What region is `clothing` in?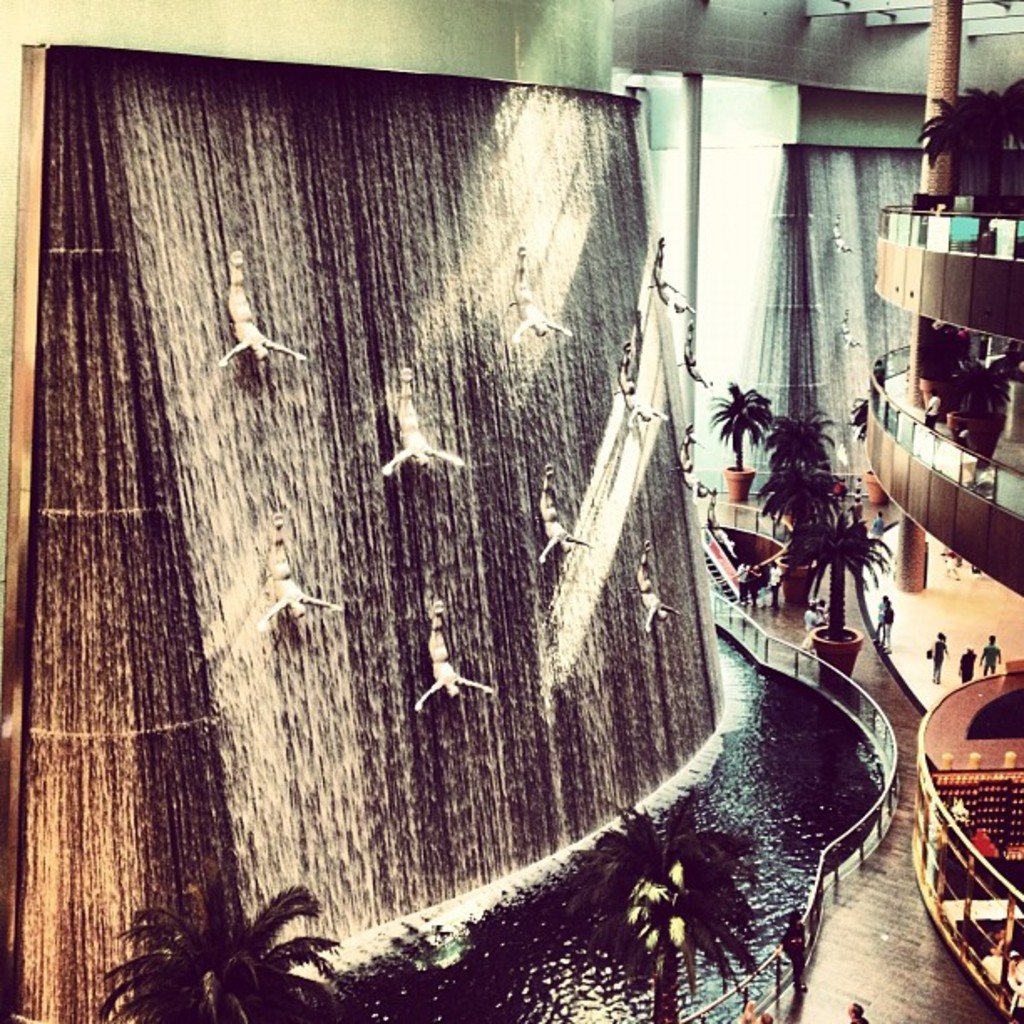
pyautogui.locateOnScreen(980, 639, 999, 673).
